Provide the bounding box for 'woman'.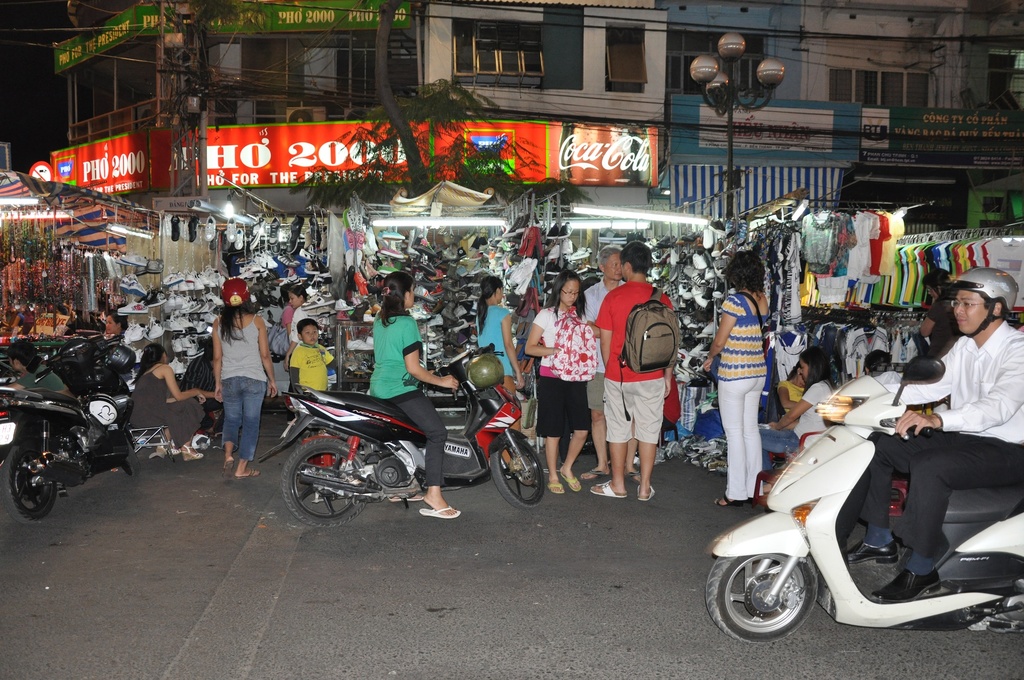
284,284,312,391.
